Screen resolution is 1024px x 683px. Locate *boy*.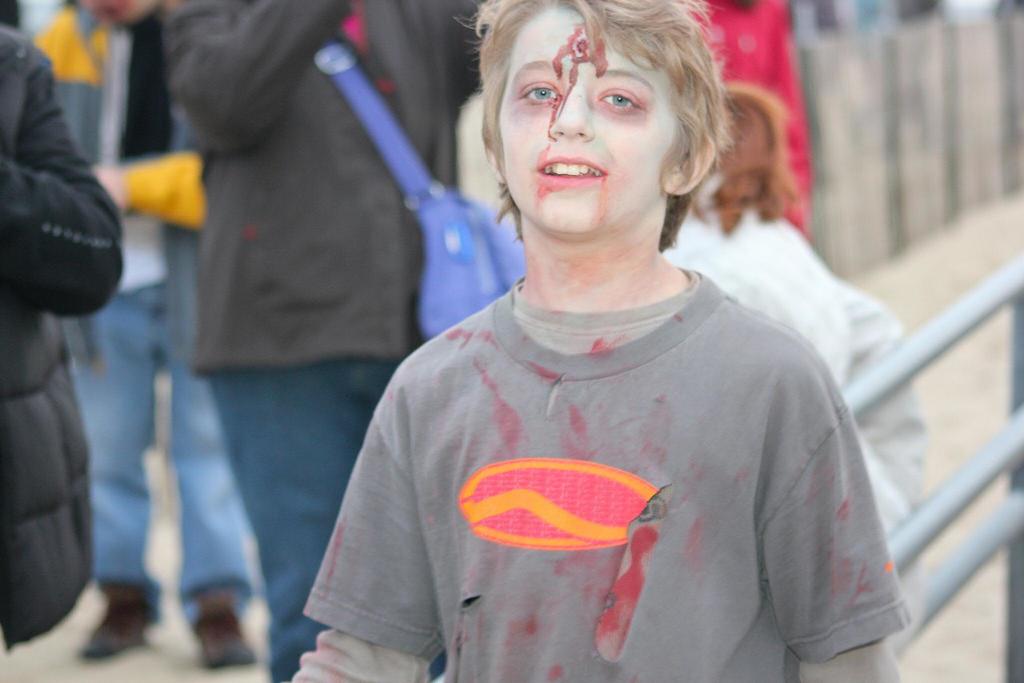
locate(287, 0, 903, 659).
